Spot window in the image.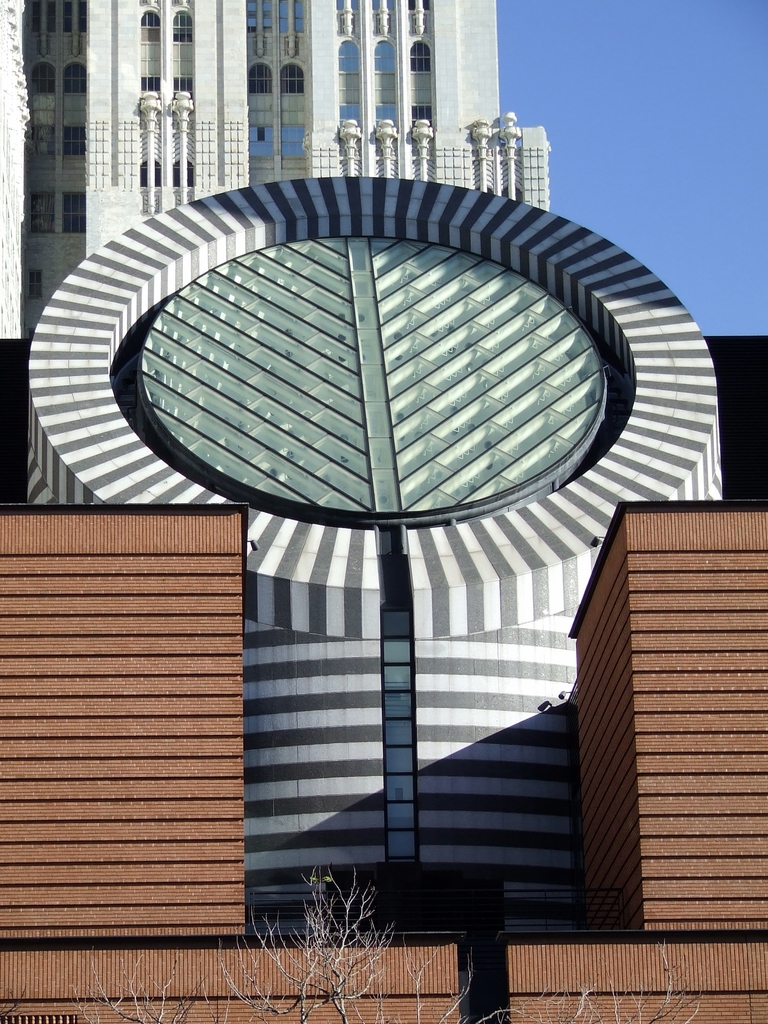
window found at pyautogui.locateOnScreen(29, 193, 54, 232).
